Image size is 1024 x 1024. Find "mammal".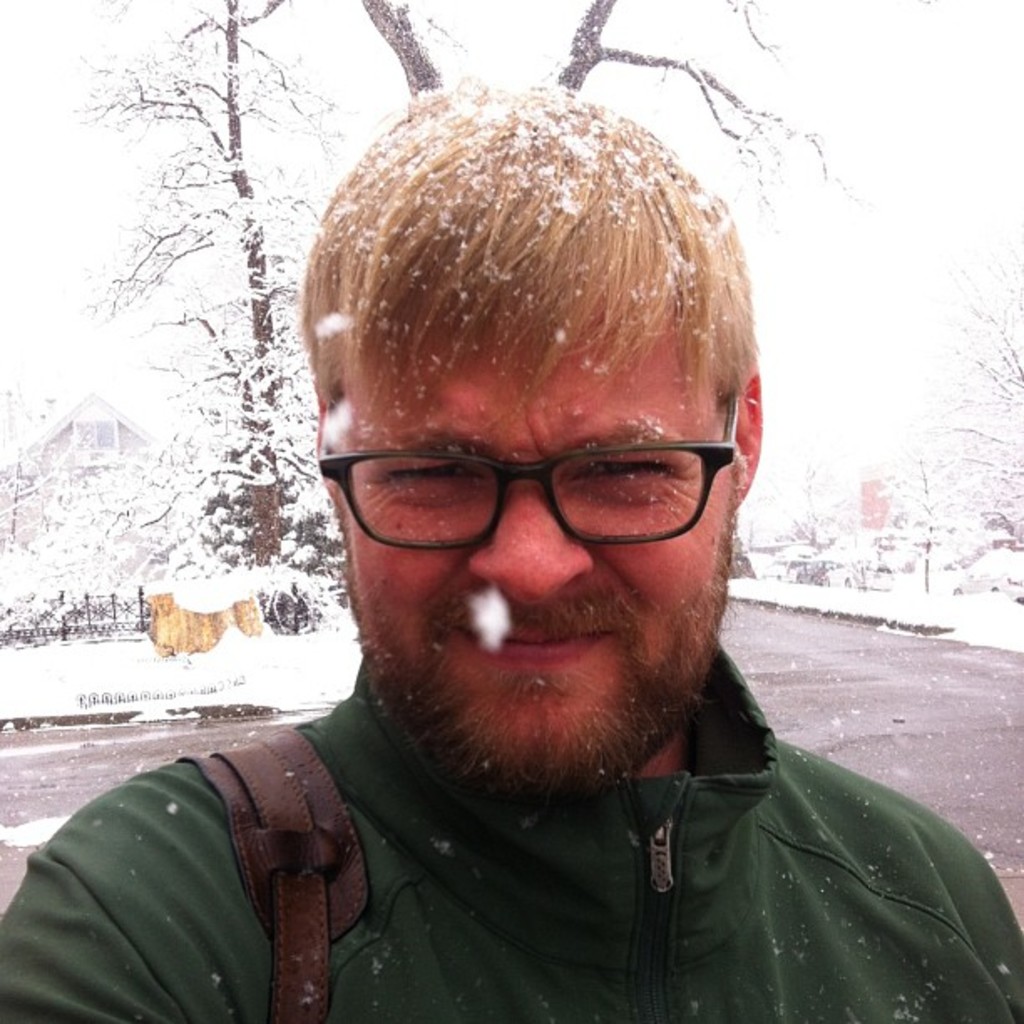
<box>67,154,991,989</box>.
